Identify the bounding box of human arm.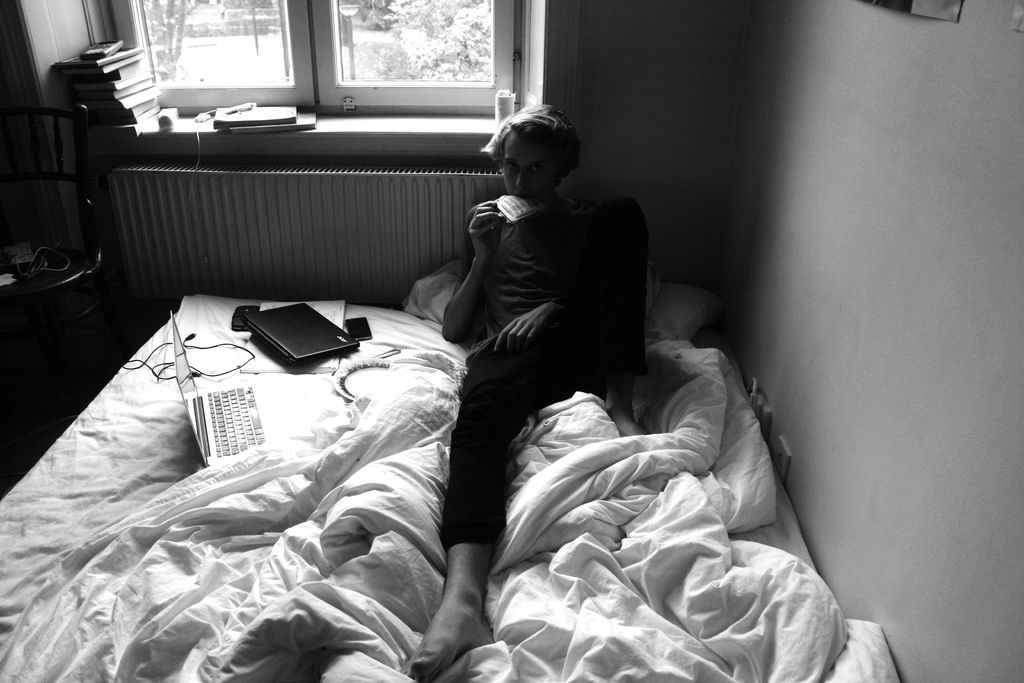
(493,296,569,357).
